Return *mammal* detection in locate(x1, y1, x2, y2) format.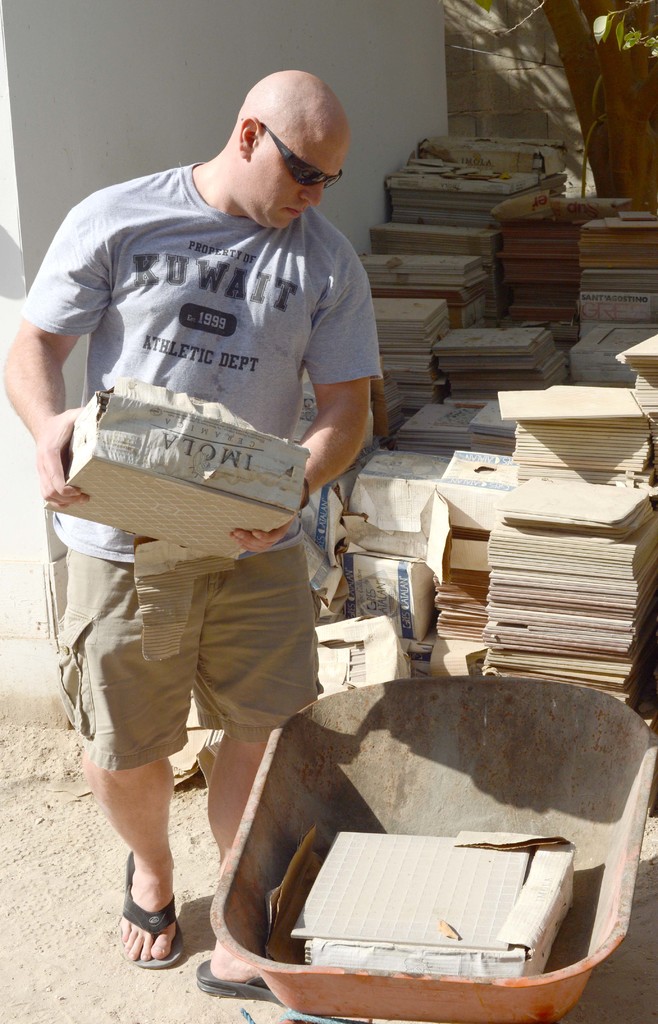
locate(4, 66, 403, 874).
